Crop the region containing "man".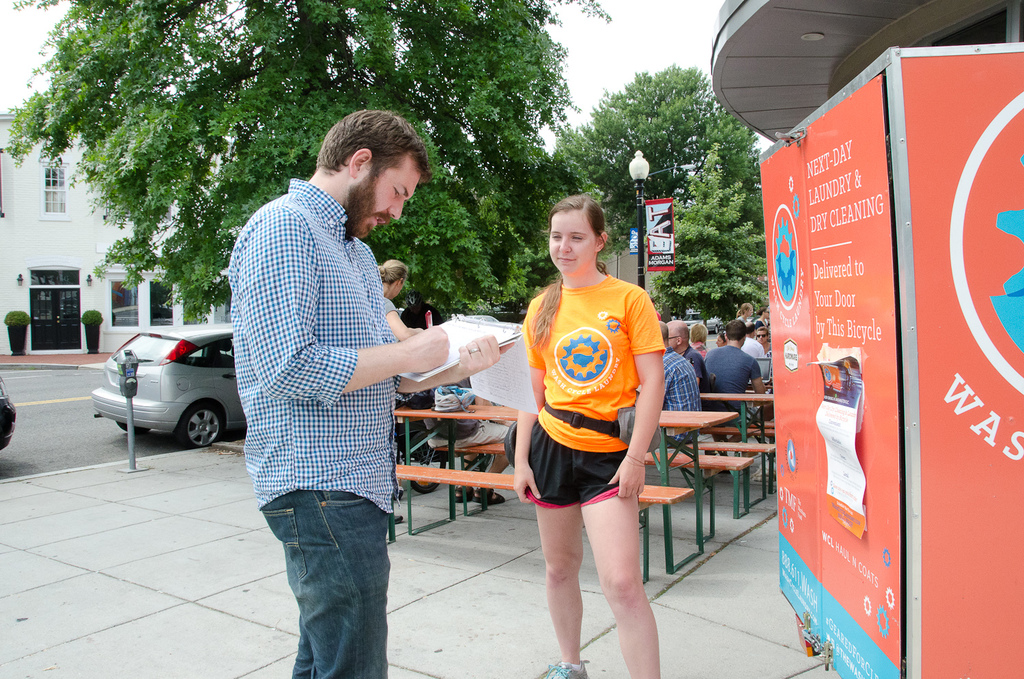
Crop region: (745,322,765,365).
